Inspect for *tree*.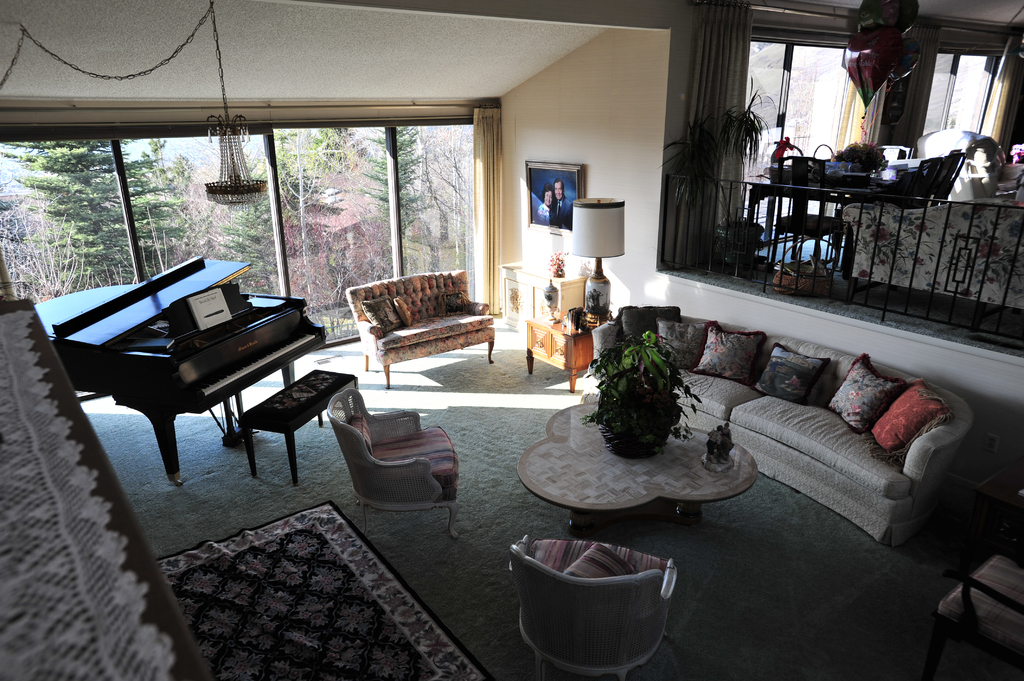
Inspection: bbox(221, 145, 326, 312).
